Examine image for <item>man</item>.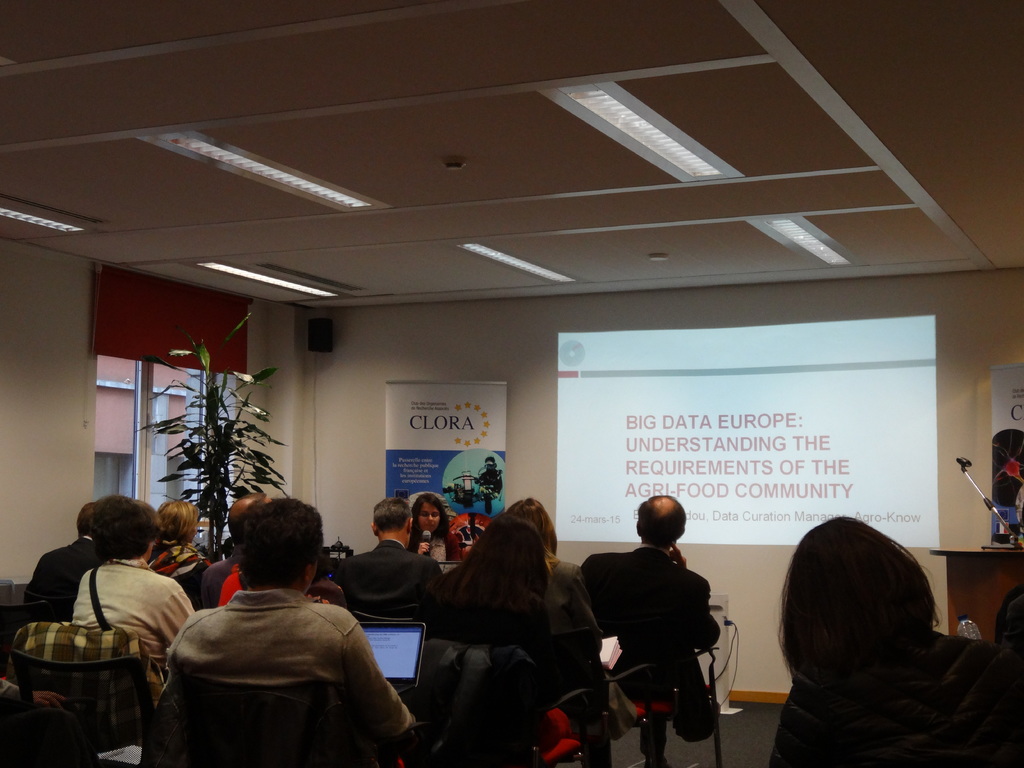
Examination result: 197 490 271 611.
